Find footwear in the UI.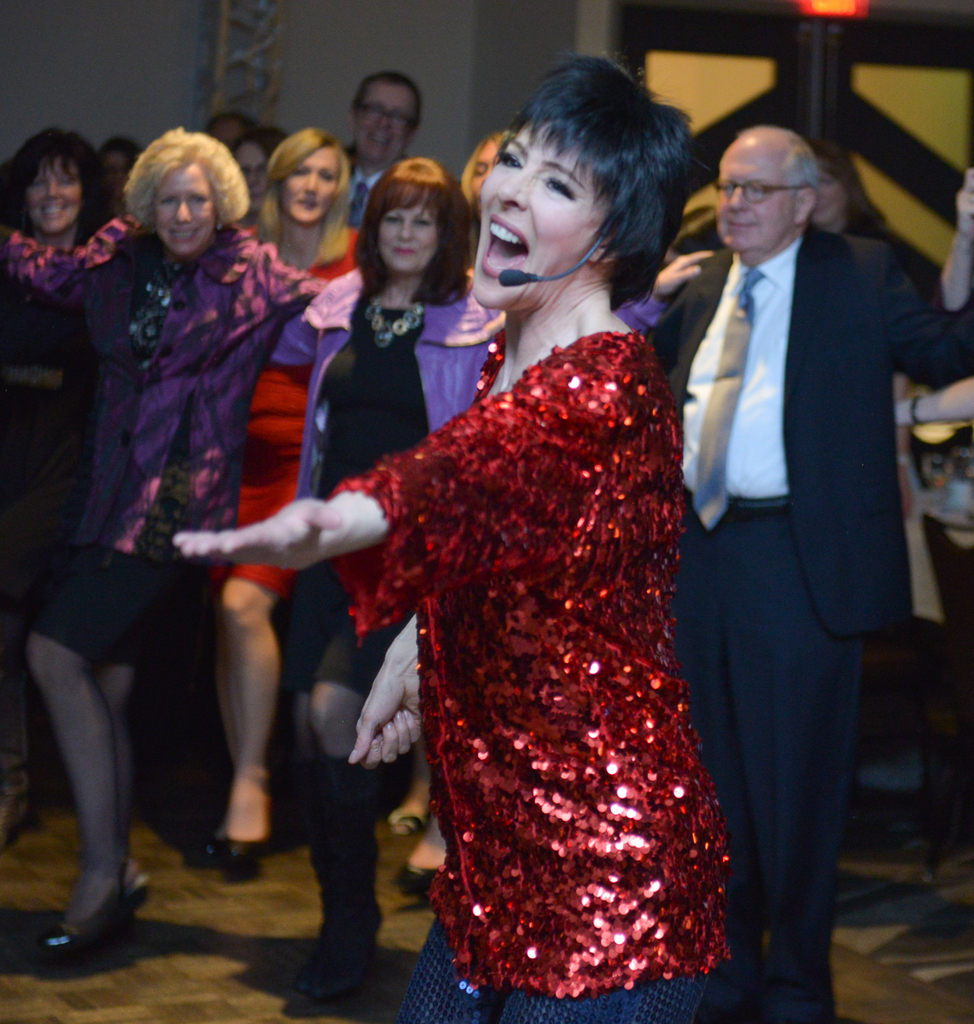
UI element at [left=291, top=927, right=373, bottom=1009].
